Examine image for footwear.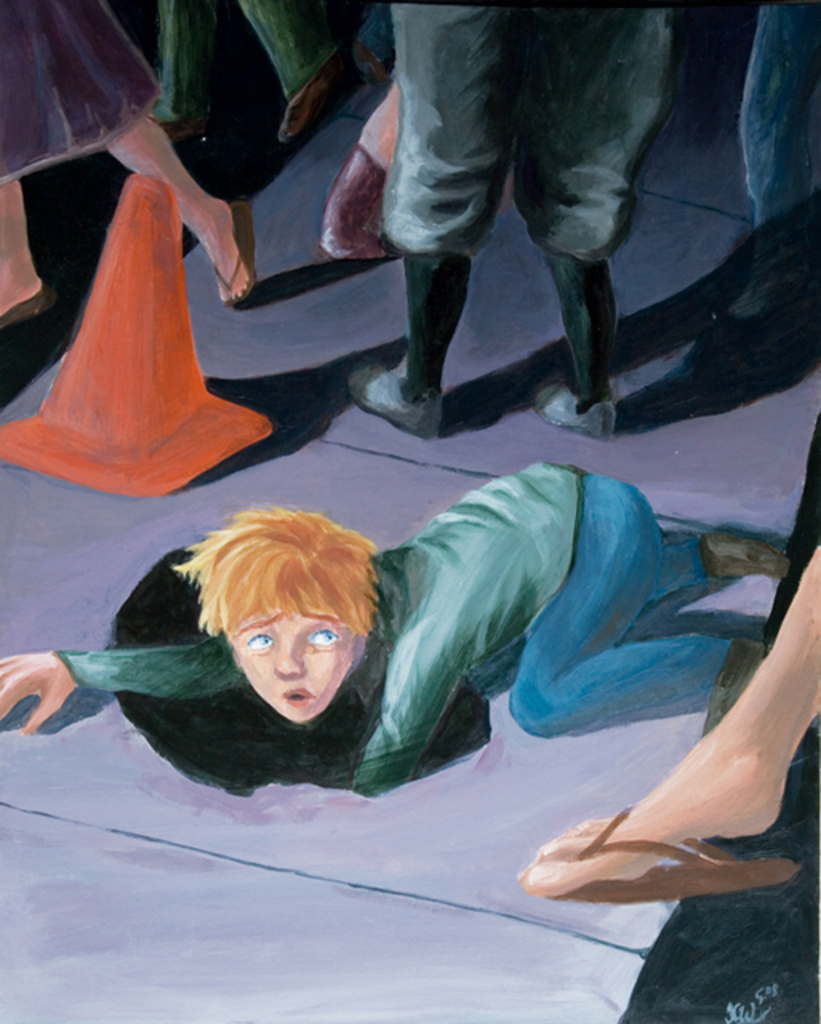
Examination result: left=317, top=141, right=389, bottom=259.
